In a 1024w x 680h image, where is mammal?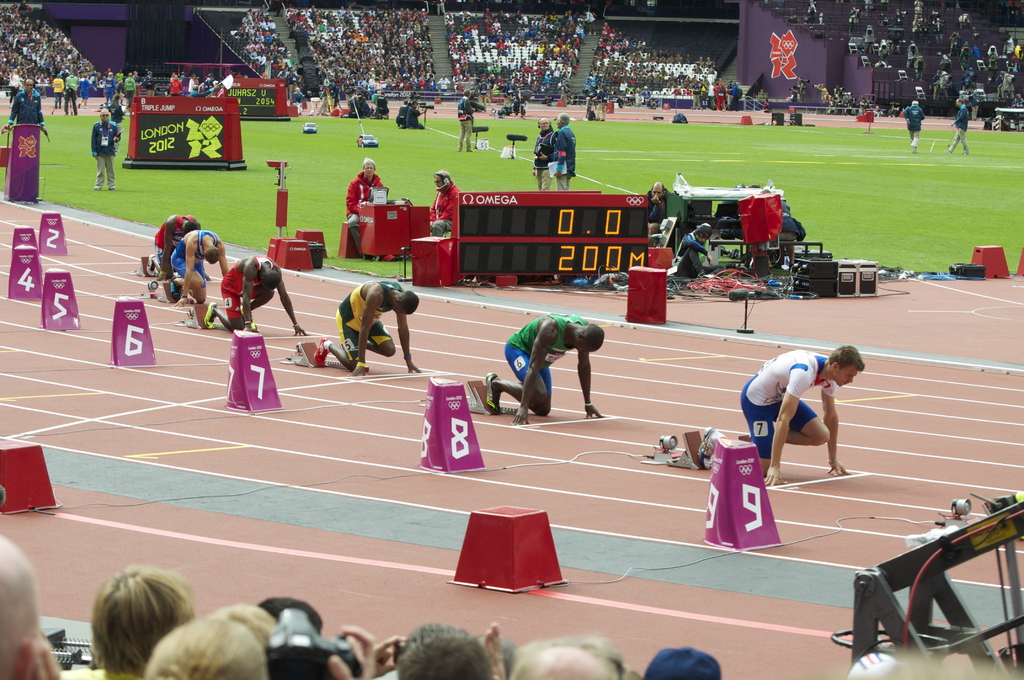
detection(959, 63, 980, 92).
